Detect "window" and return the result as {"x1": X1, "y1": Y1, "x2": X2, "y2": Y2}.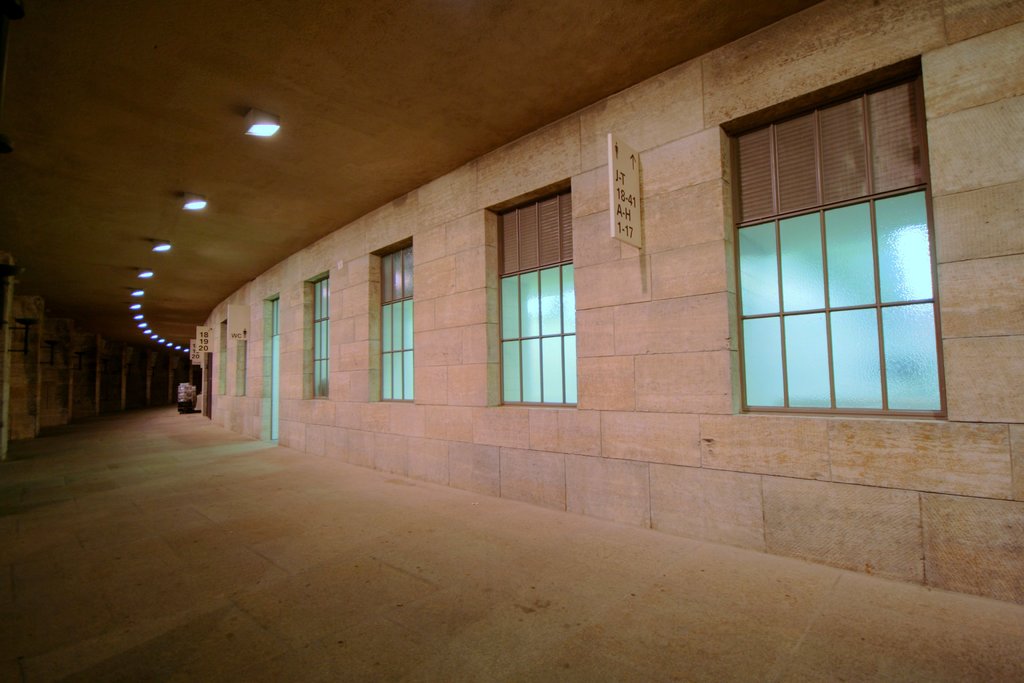
{"x1": 237, "y1": 342, "x2": 248, "y2": 399}.
